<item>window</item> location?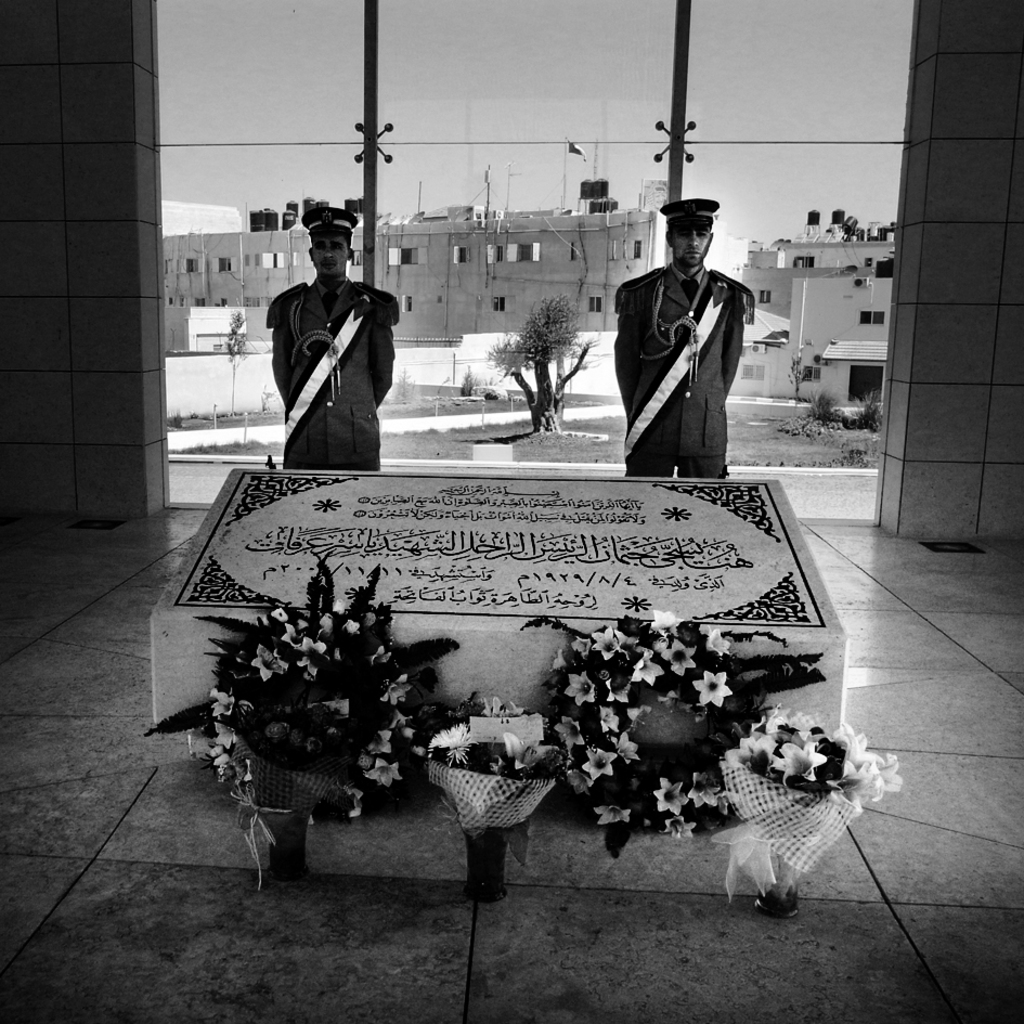
257, 246, 290, 268
